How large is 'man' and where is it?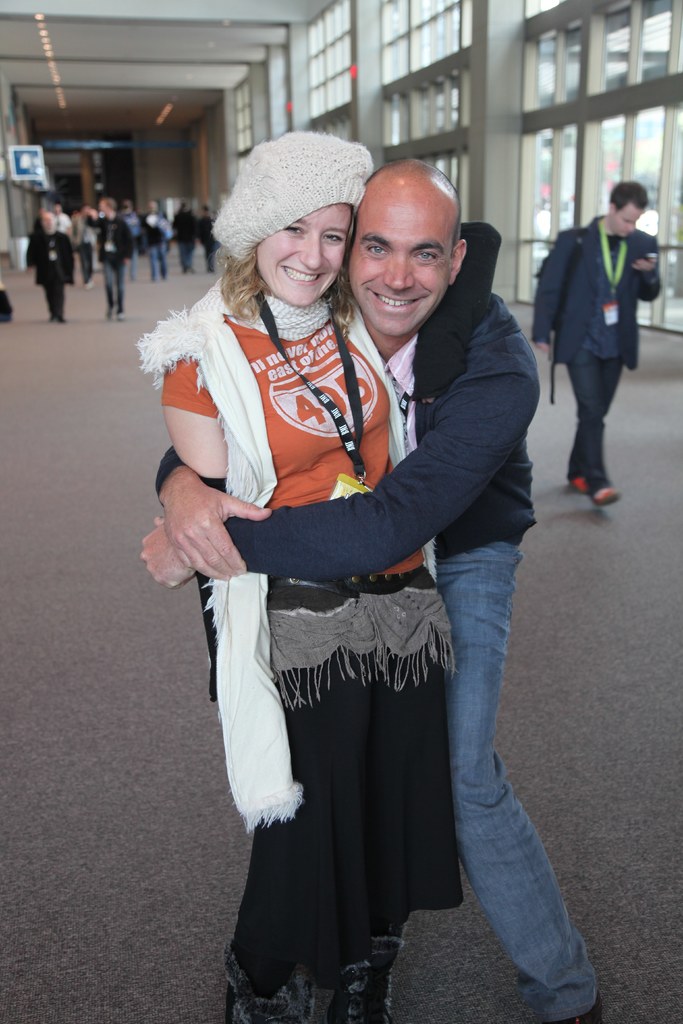
Bounding box: 531:181:658:503.
